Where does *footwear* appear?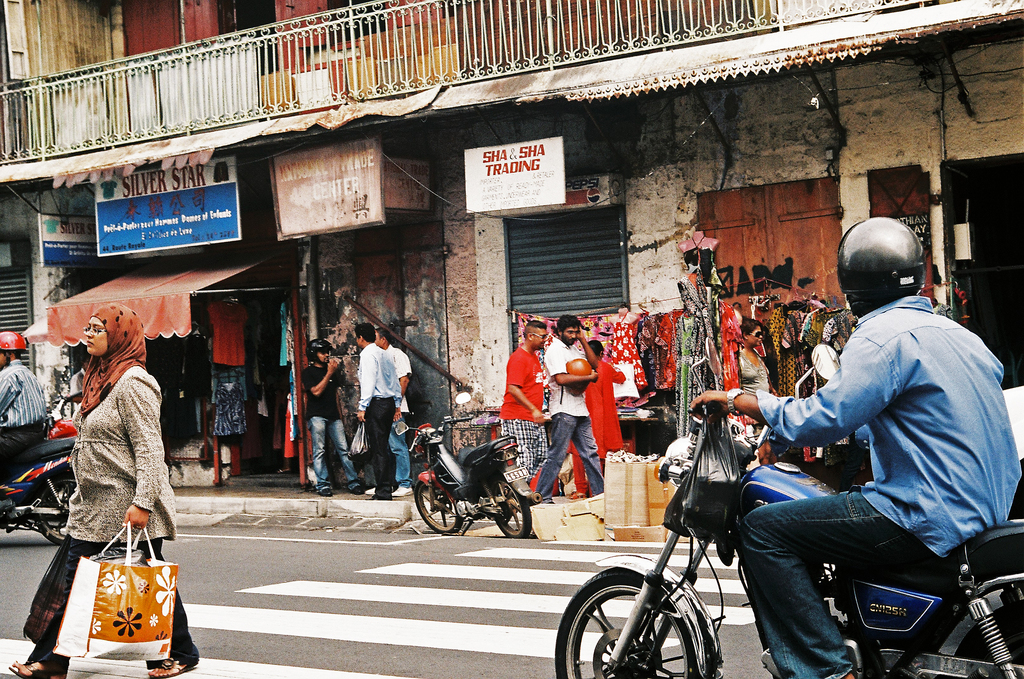
Appears at (left=6, top=650, right=73, bottom=678).
